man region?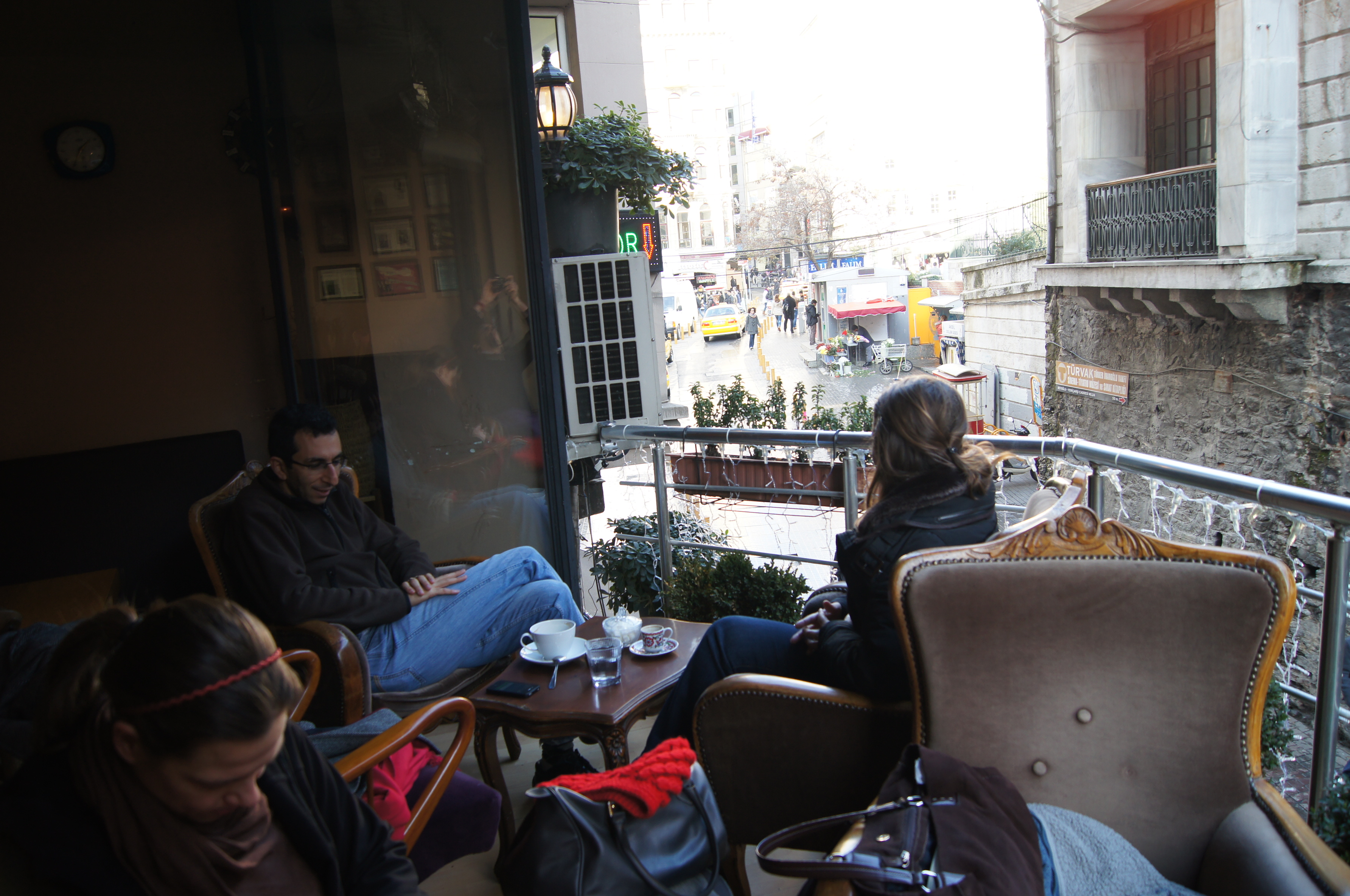
74, 156, 221, 264
